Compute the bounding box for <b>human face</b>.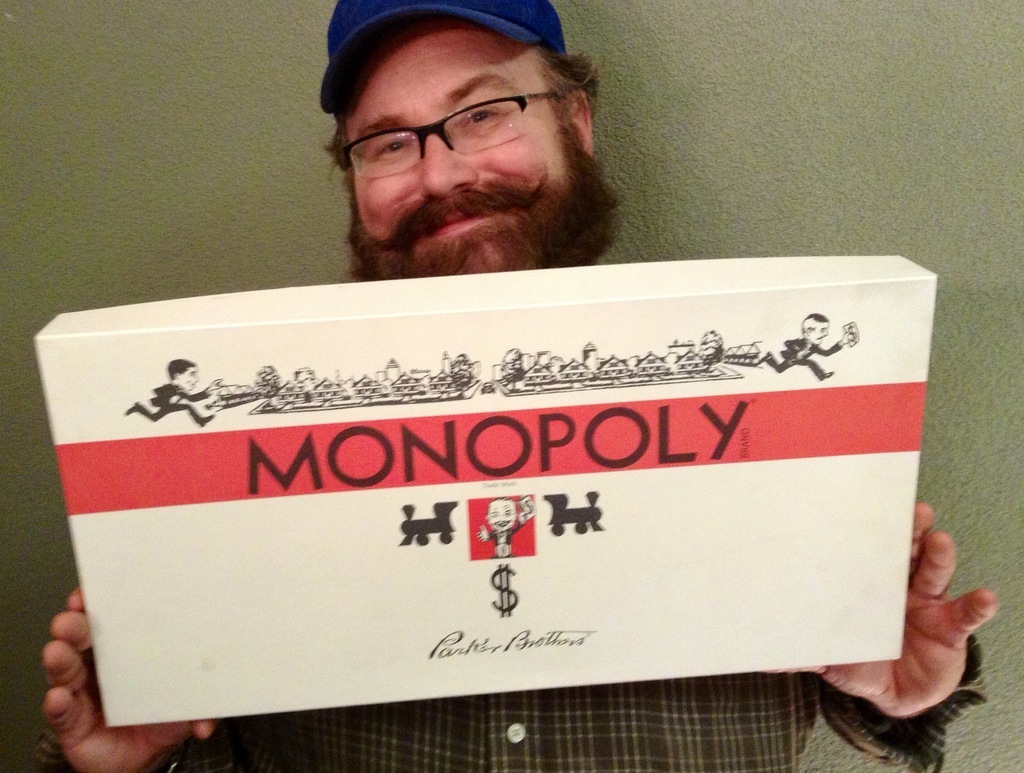
486 498 516 527.
